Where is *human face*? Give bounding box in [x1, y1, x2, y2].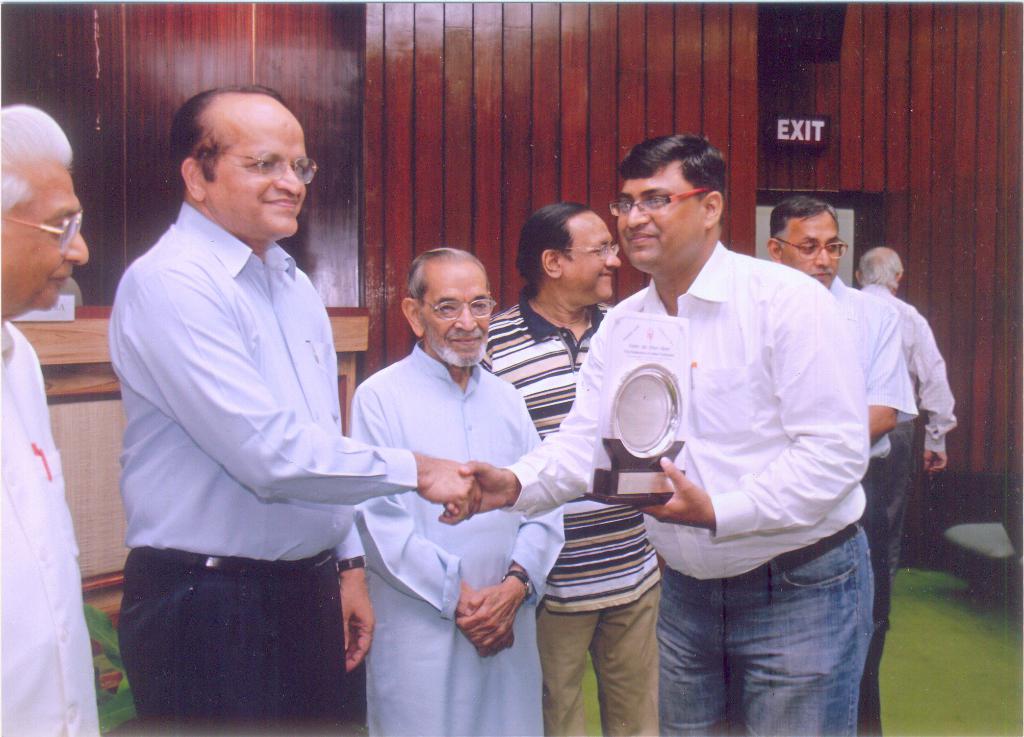
[420, 266, 494, 368].
